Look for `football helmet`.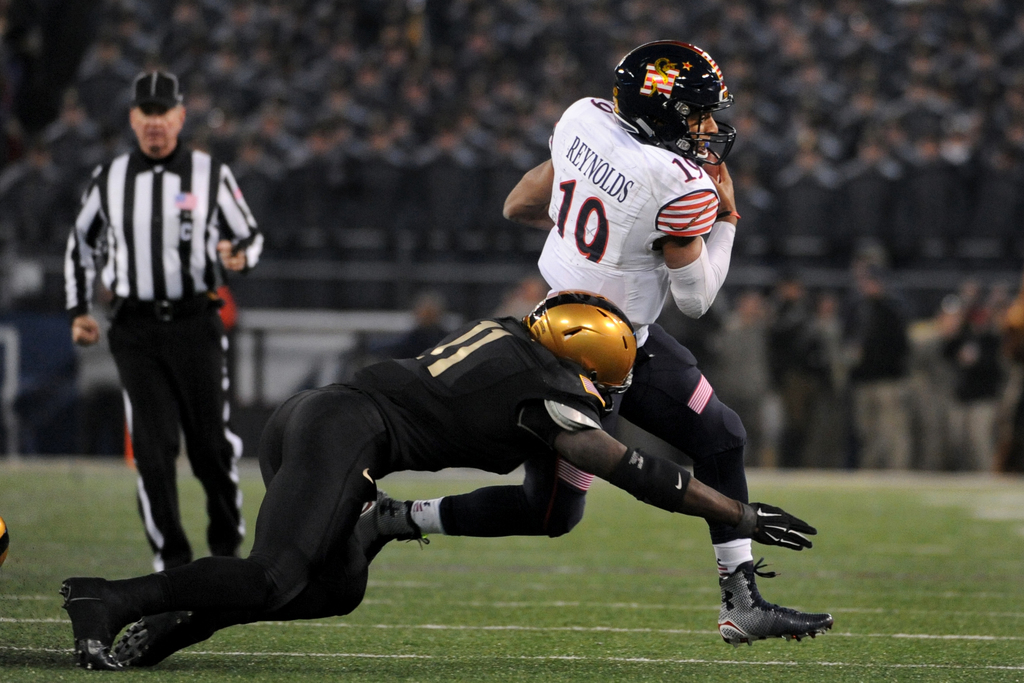
Found: (525, 279, 641, 418).
